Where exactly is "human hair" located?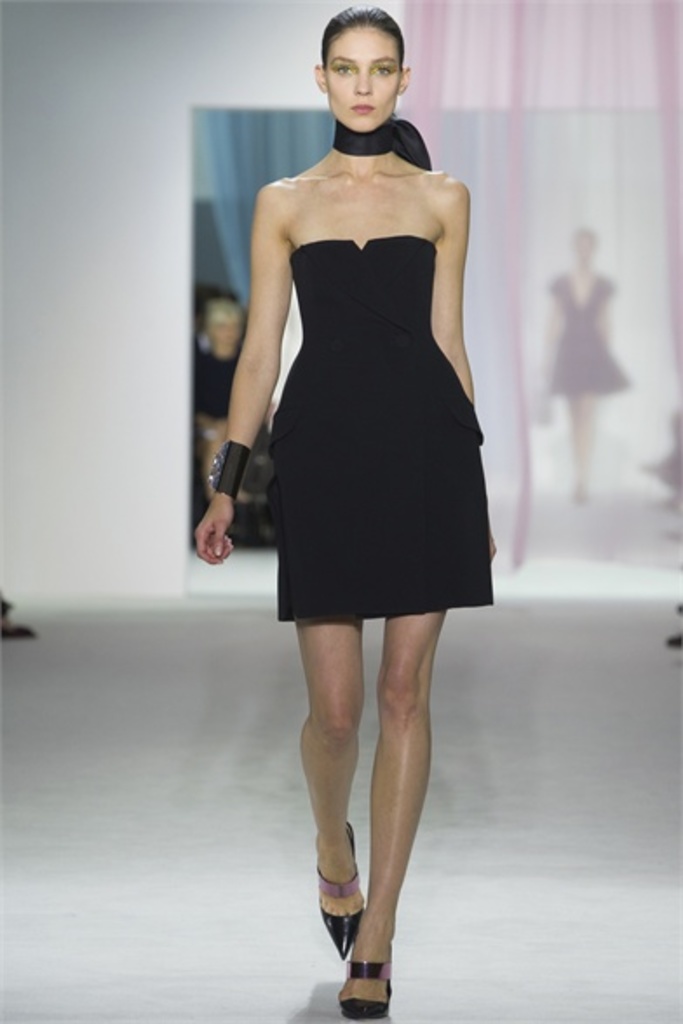
Its bounding box is select_region(321, 3, 404, 68).
